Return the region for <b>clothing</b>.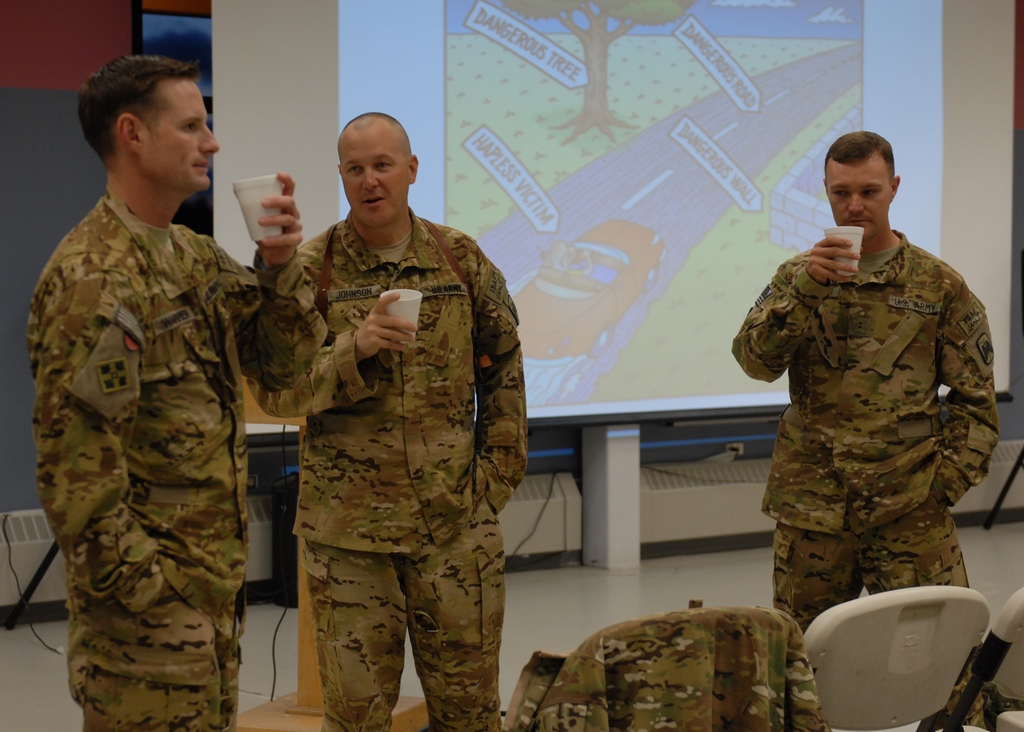
251/203/533/729.
